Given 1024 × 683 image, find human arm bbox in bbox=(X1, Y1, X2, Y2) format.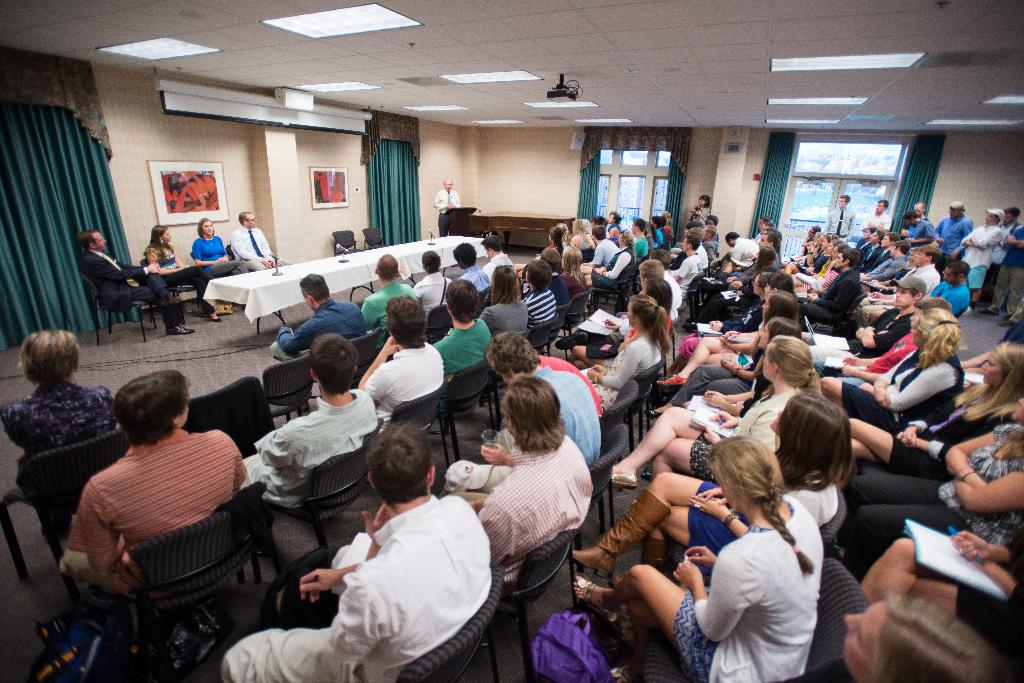
bbox=(589, 253, 630, 280).
